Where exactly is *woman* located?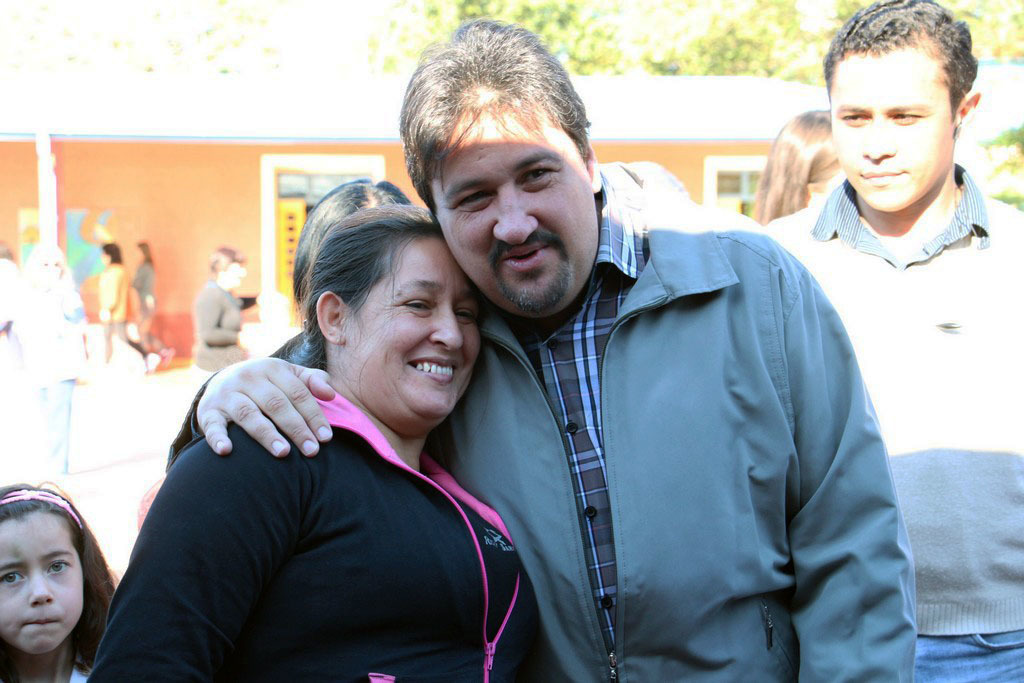
Its bounding box is [191, 246, 250, 389].
